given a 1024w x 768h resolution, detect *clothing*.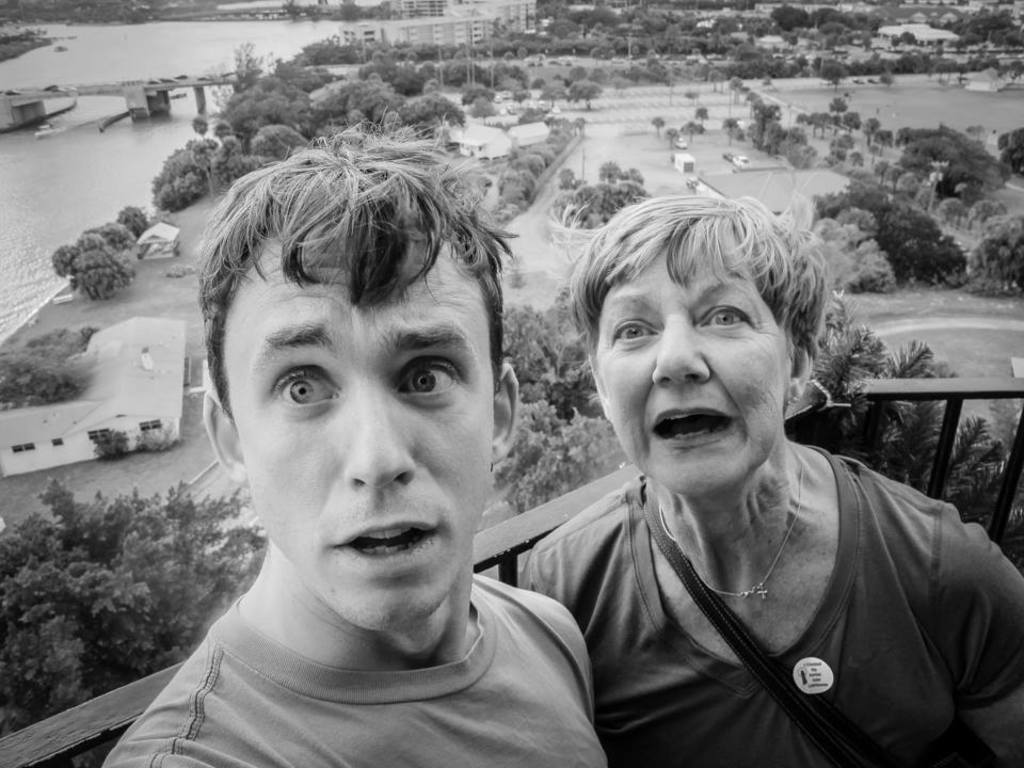
506/437/1023/767.
